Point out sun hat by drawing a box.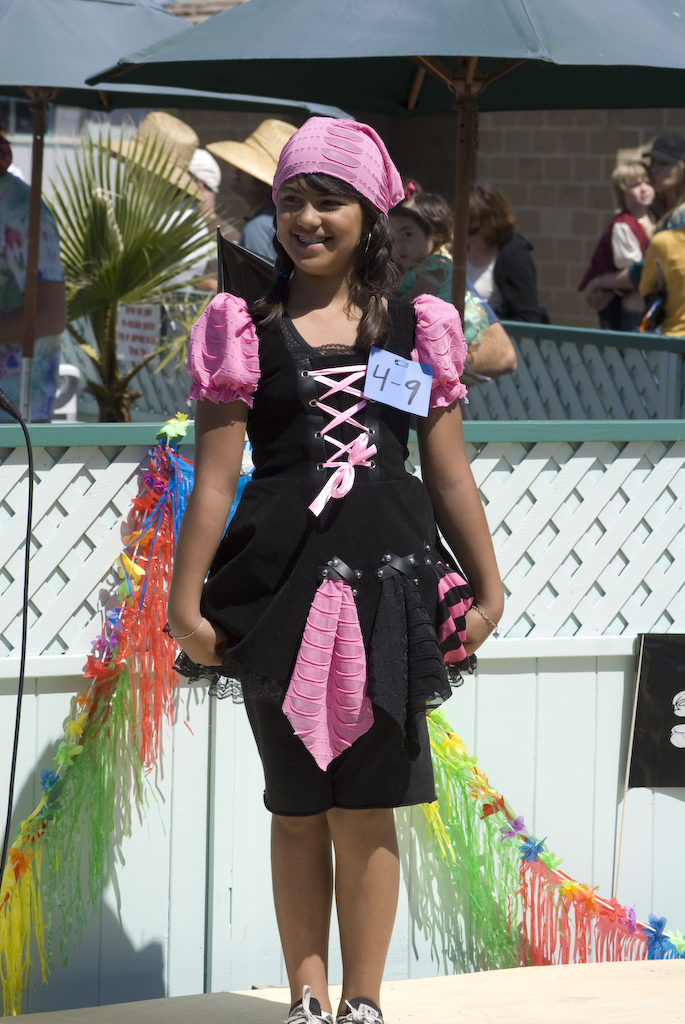
Rect(262, 111, 411, 213).
